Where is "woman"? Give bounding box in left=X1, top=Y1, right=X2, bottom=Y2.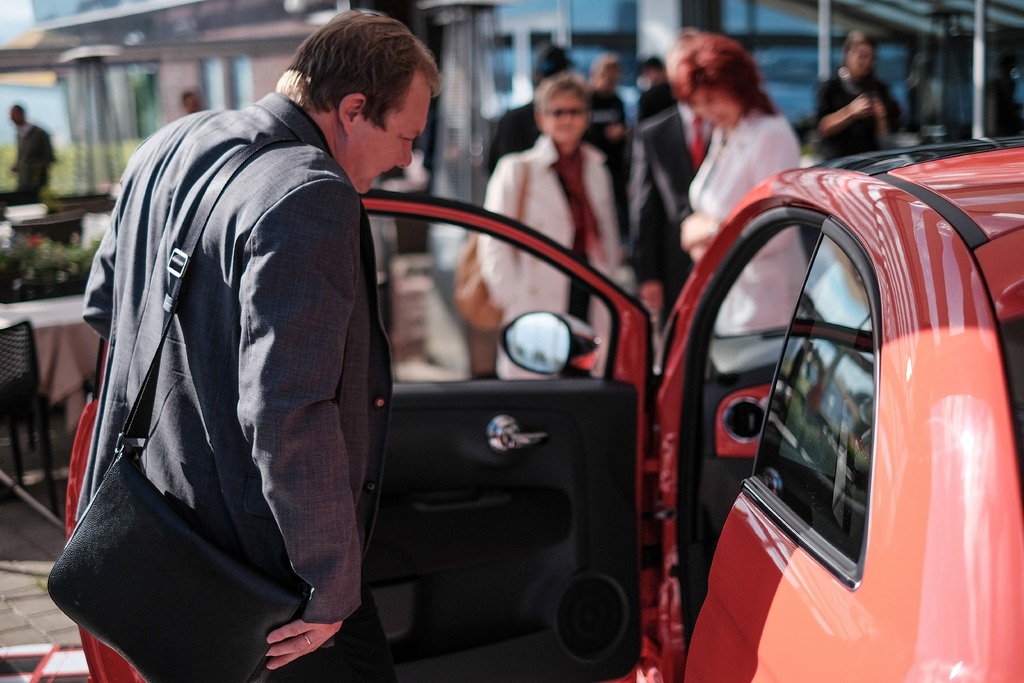
left=821, top=22, right=905, bottom=170.
